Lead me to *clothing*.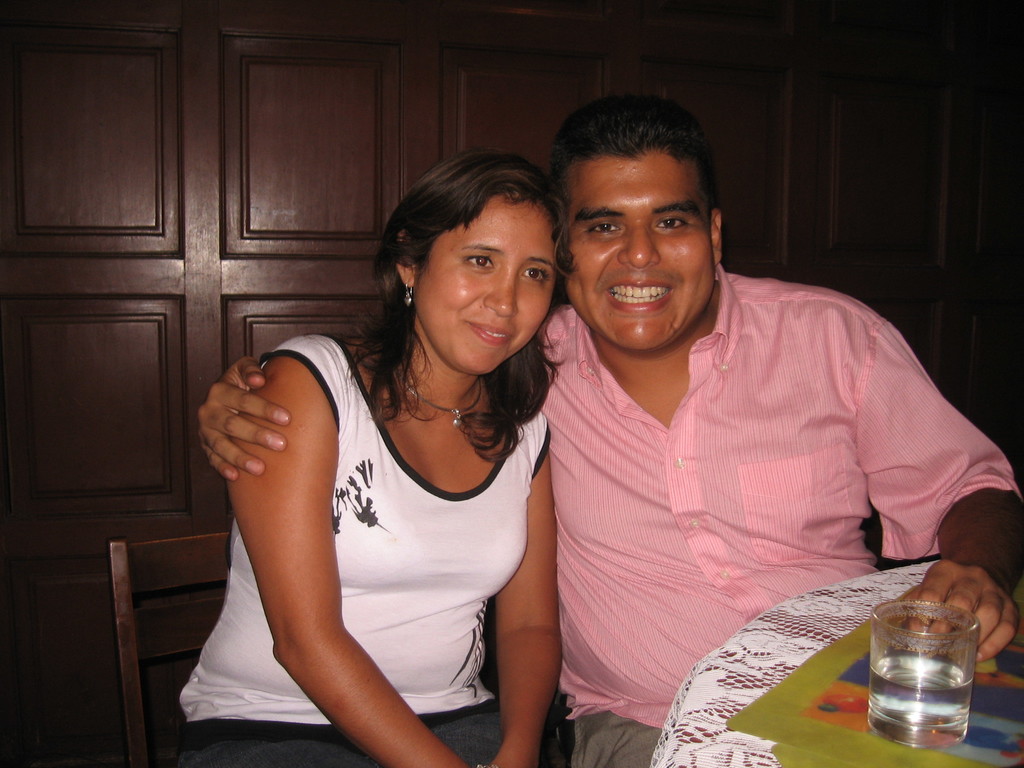
Lead to {"x1": 528, "y1": 241, "x2": 988, "y2": 709}.
